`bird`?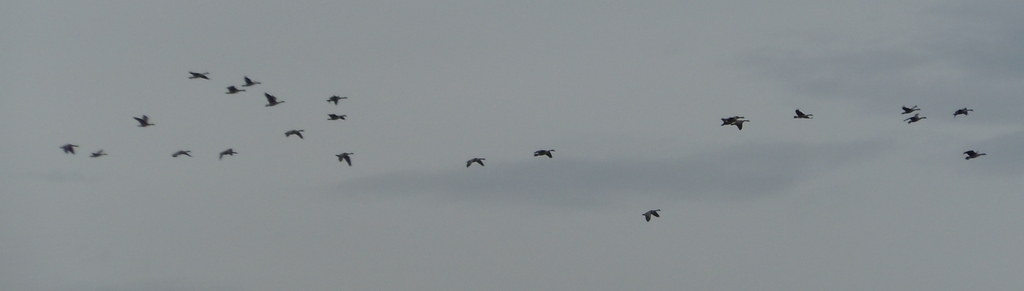
646 207 661 220
